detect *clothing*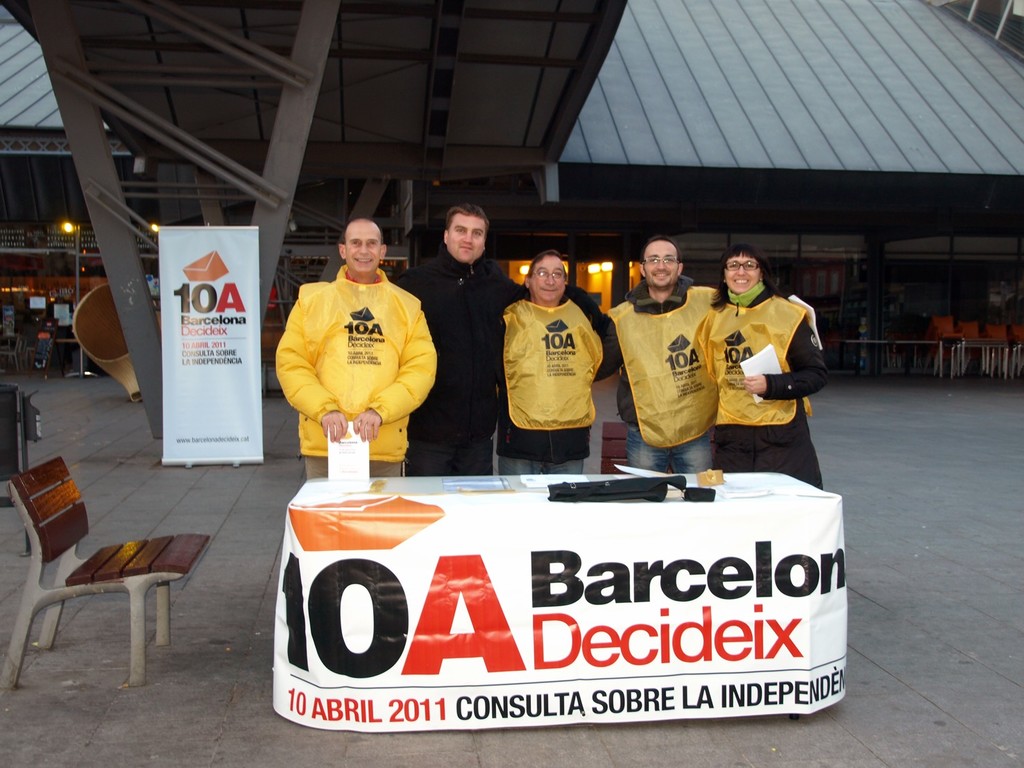
detection(692, 299, 826, 500)
